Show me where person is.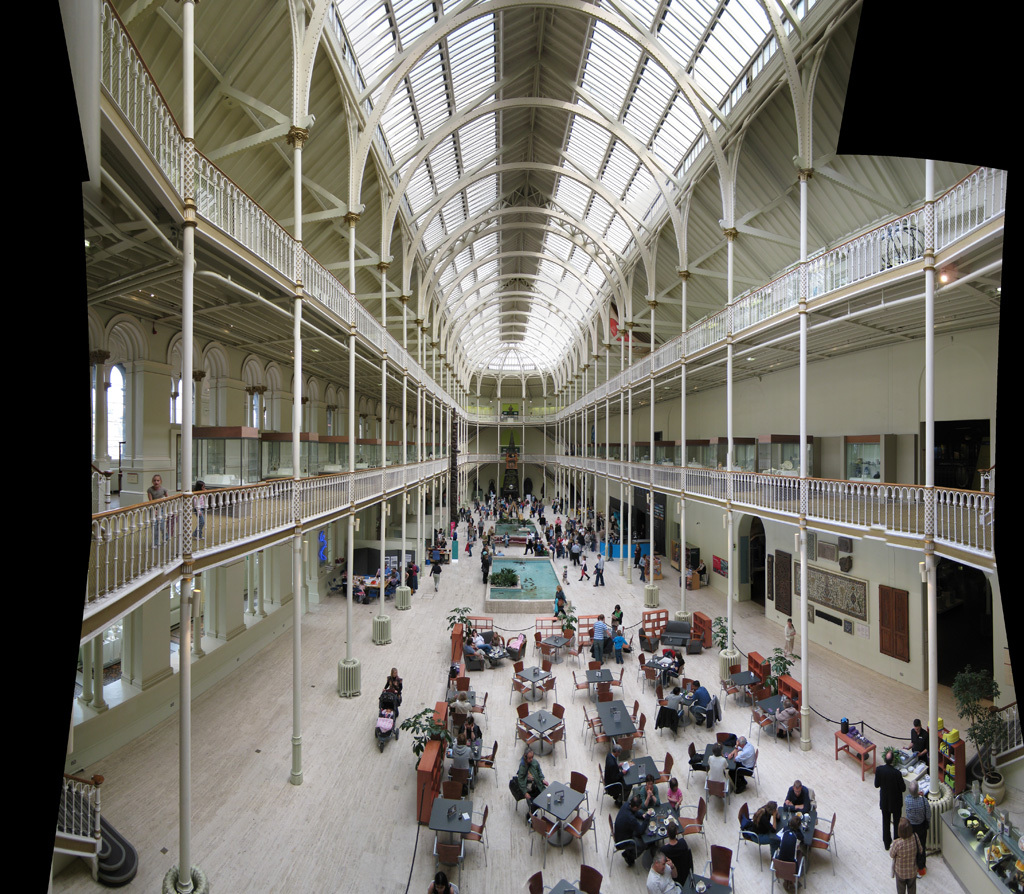
person is at bbox=[898, 777, 933, 853].
